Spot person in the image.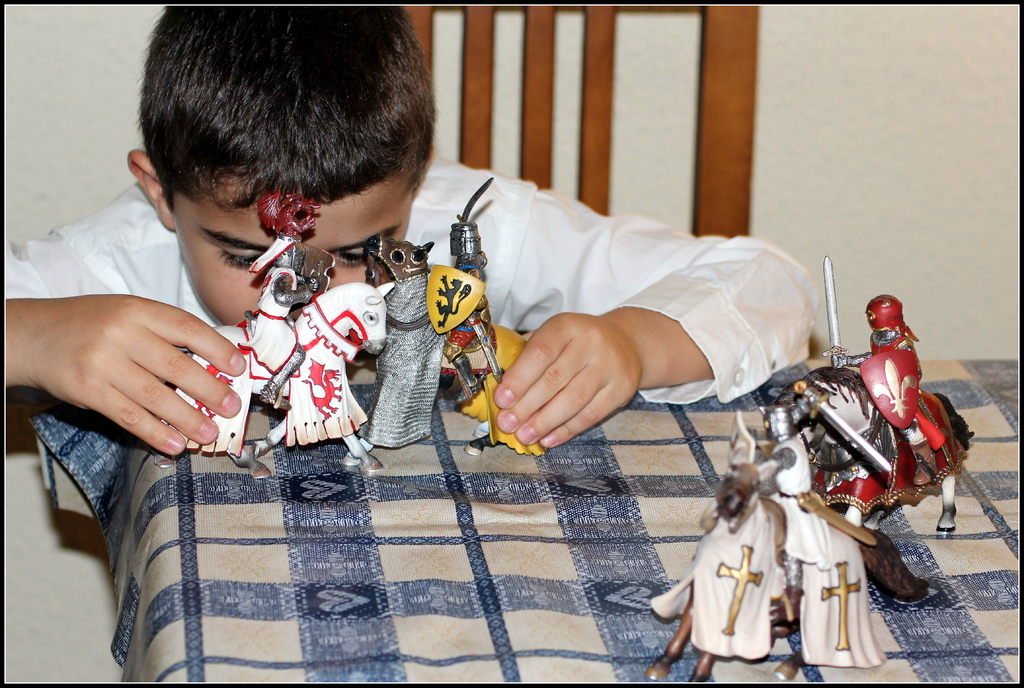
person found at {"x1": 156, "y1": 57, "x2": 822, "y2": 596}.
